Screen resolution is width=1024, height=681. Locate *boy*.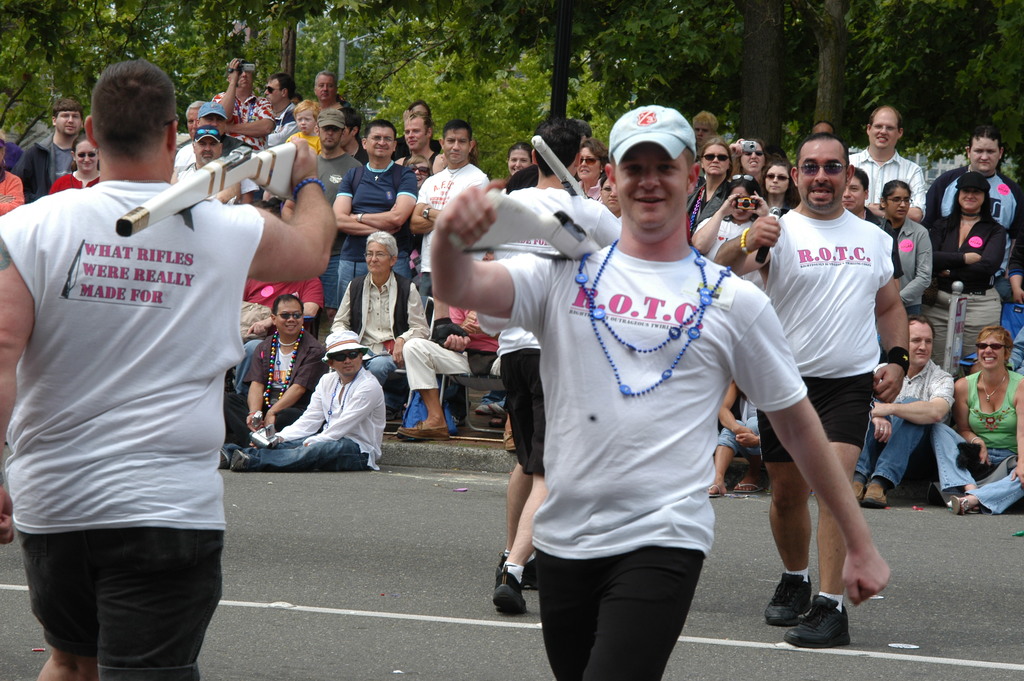
x1=315 y1=109 x2=359 y2=308.
